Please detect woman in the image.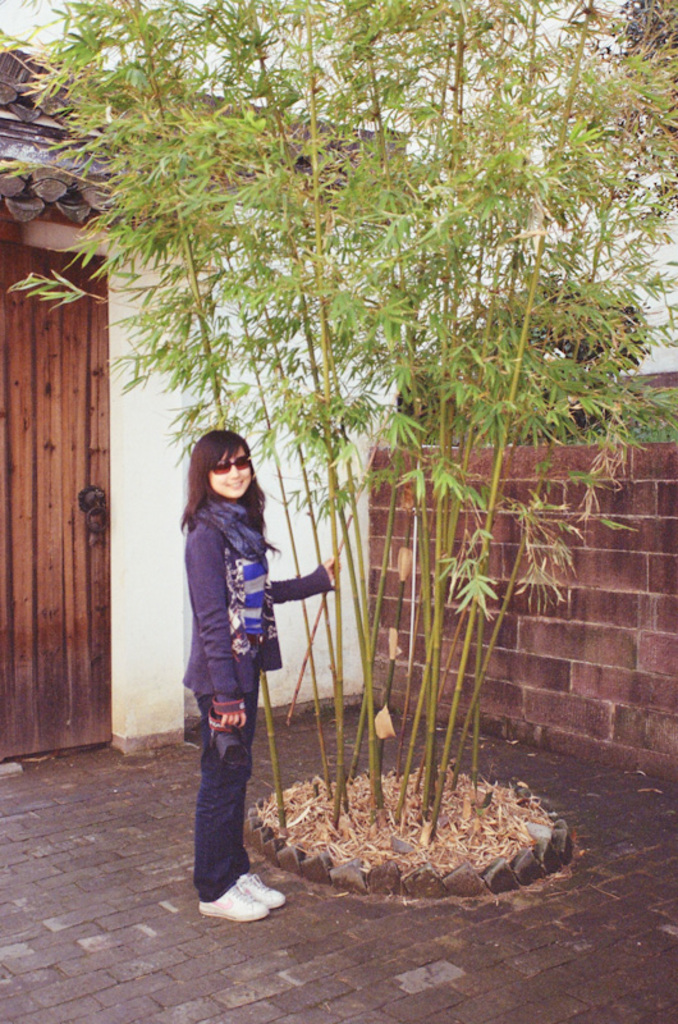
(171,425,335,929).
